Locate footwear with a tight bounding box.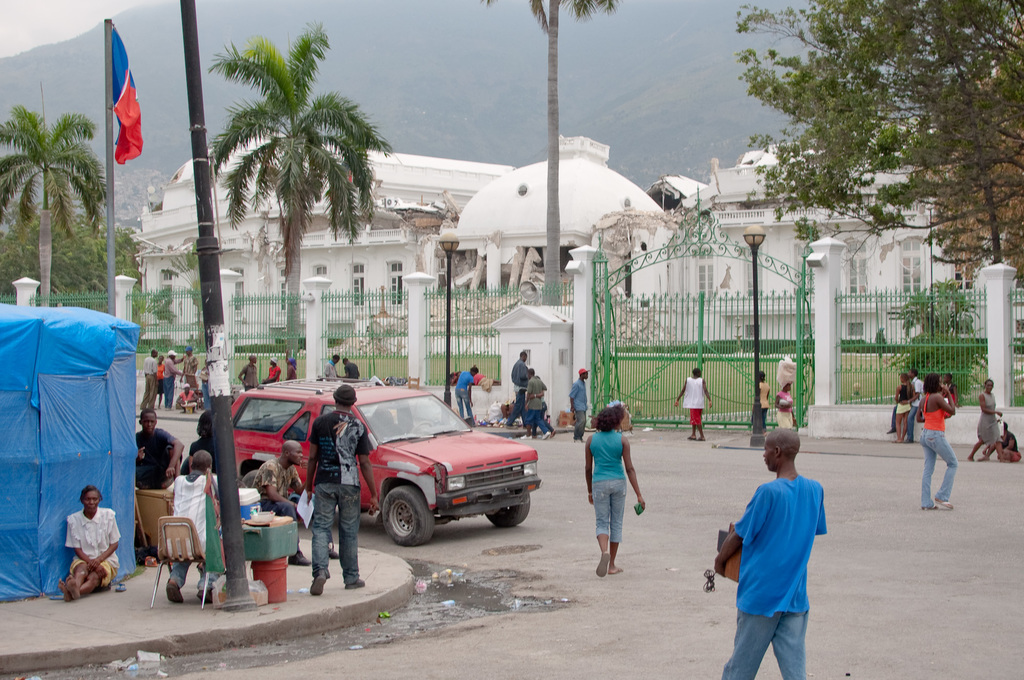
l=166, t=579, r=185, b=606.
